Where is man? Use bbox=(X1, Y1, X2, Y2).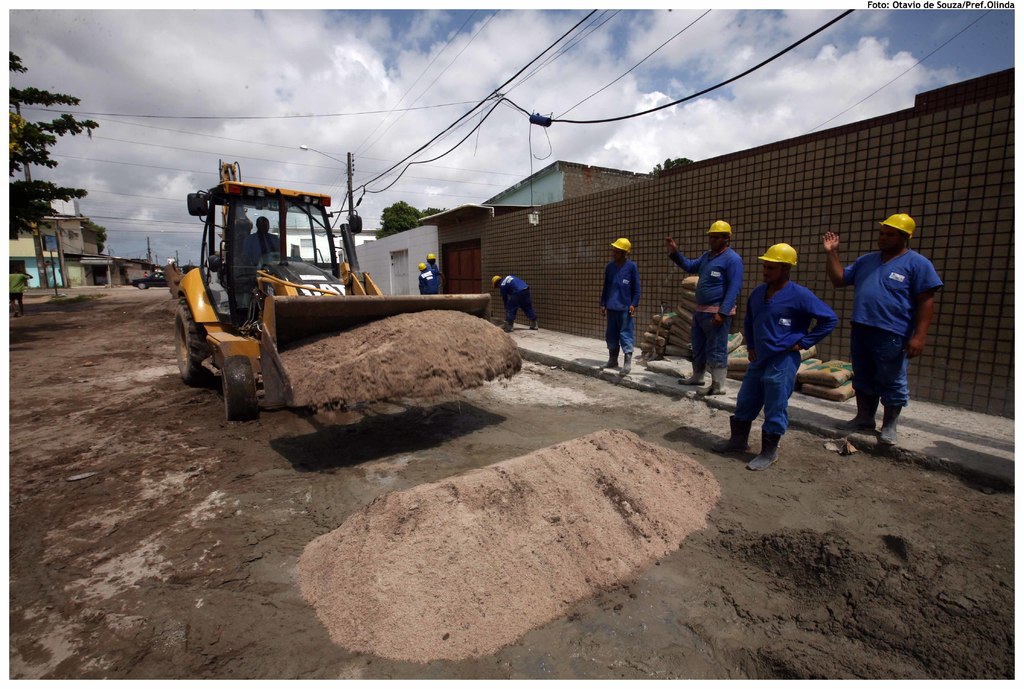
bbox=(246, 213, 285, 261).
